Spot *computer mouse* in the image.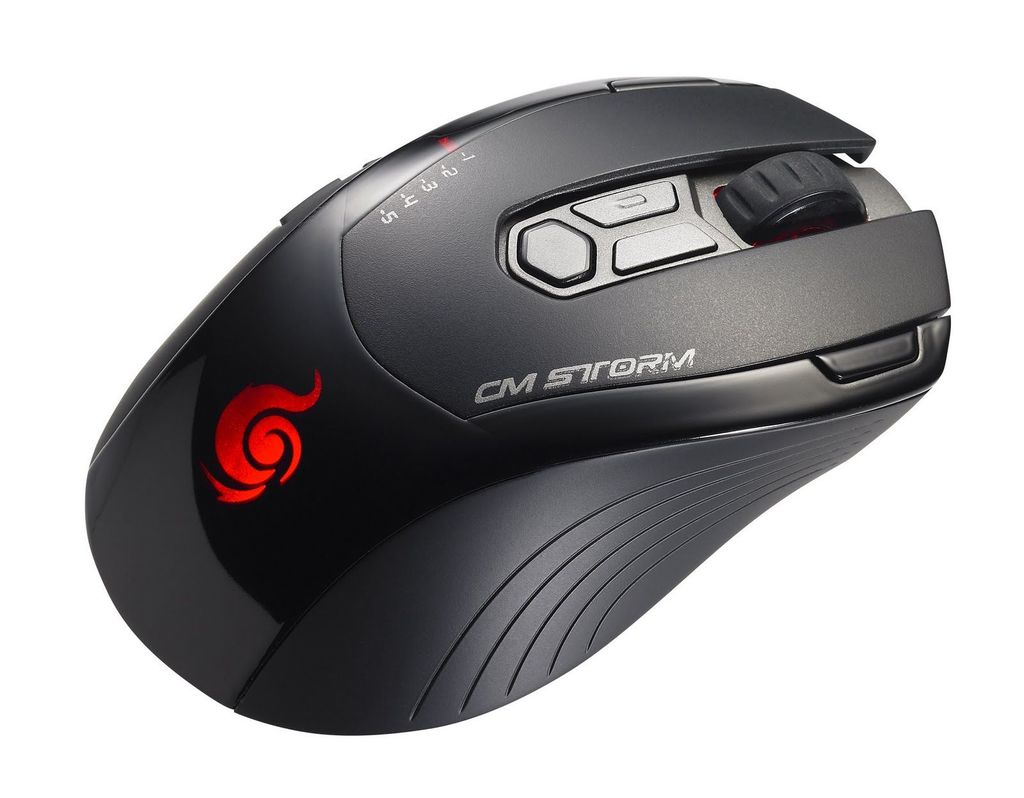
*computer mouse* found at crop(85, 71, 951, 737).
